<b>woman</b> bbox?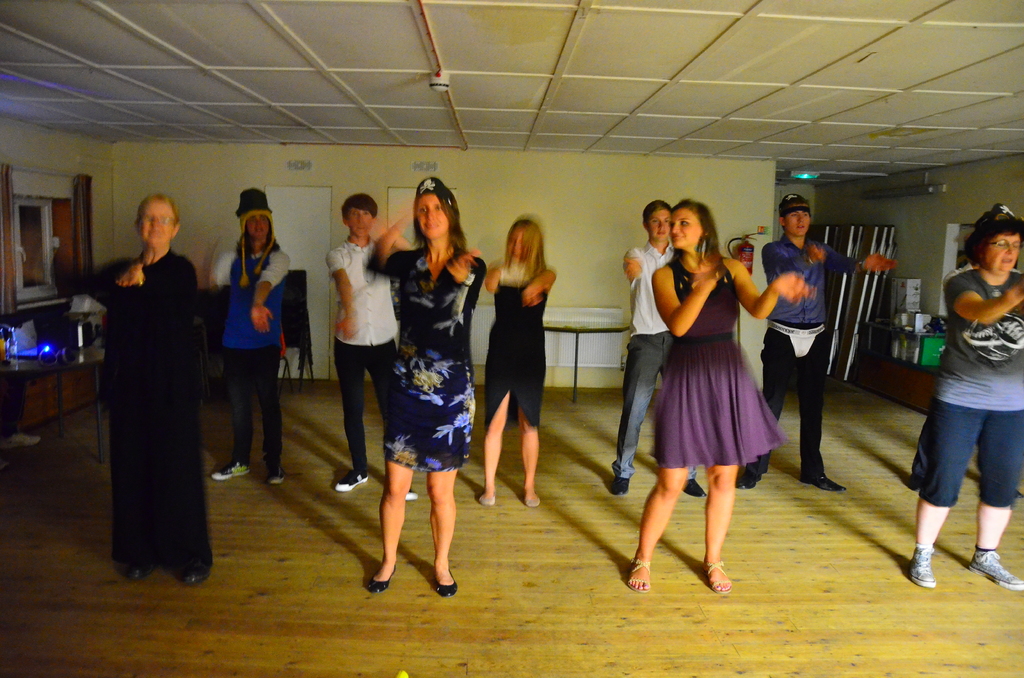
[473,218,557,510]
